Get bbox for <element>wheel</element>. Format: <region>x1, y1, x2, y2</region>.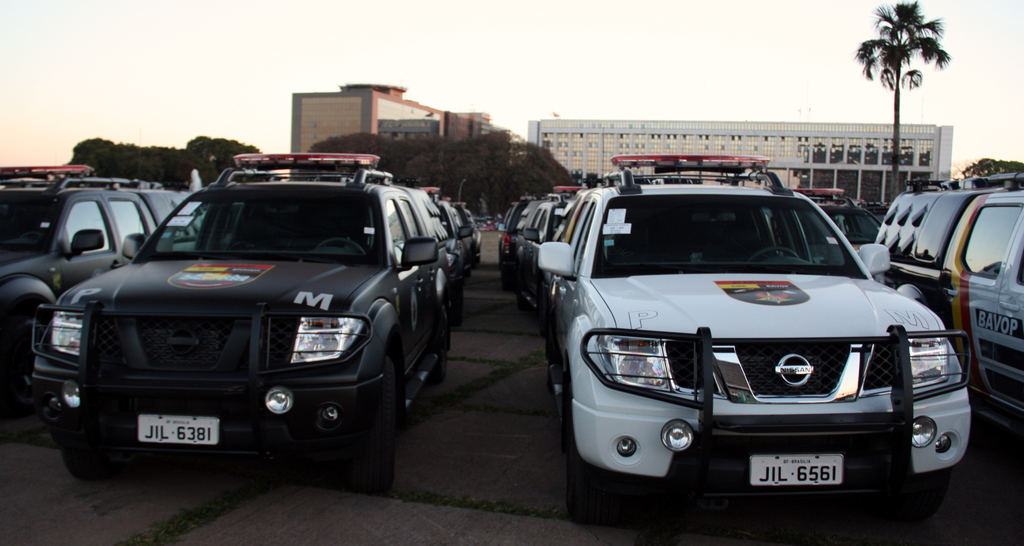
<region>60, 435, 119, 488</region>.
